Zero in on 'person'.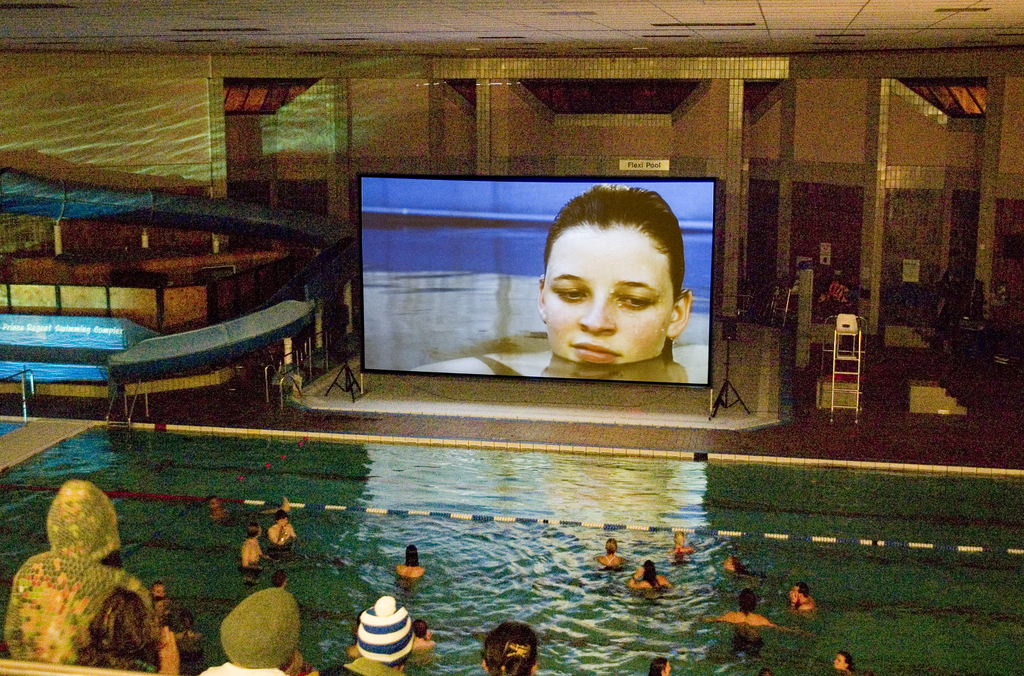
Zeroed in: 400:543:426:579.
